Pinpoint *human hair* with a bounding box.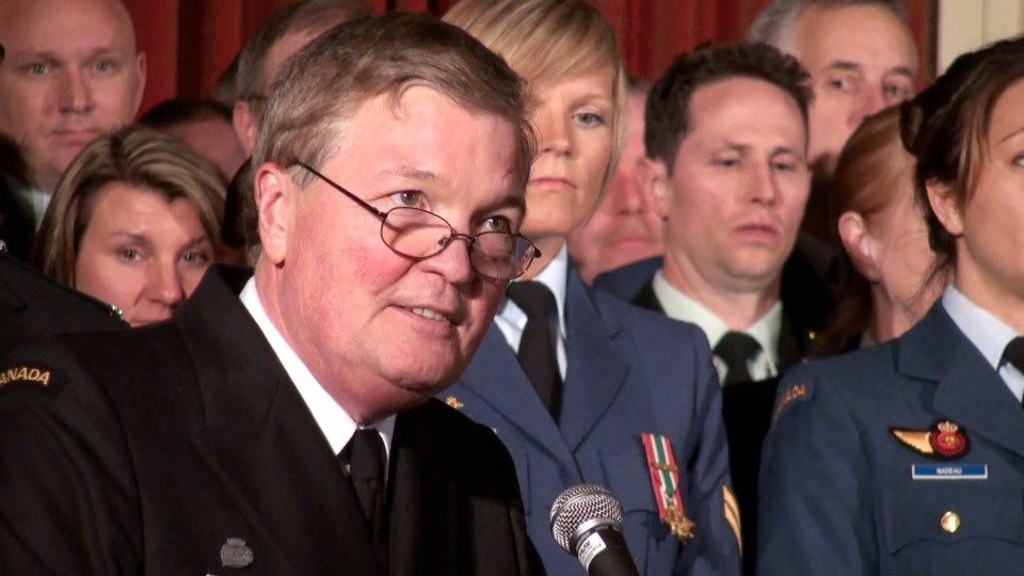
(745, 0, 912, 51).
